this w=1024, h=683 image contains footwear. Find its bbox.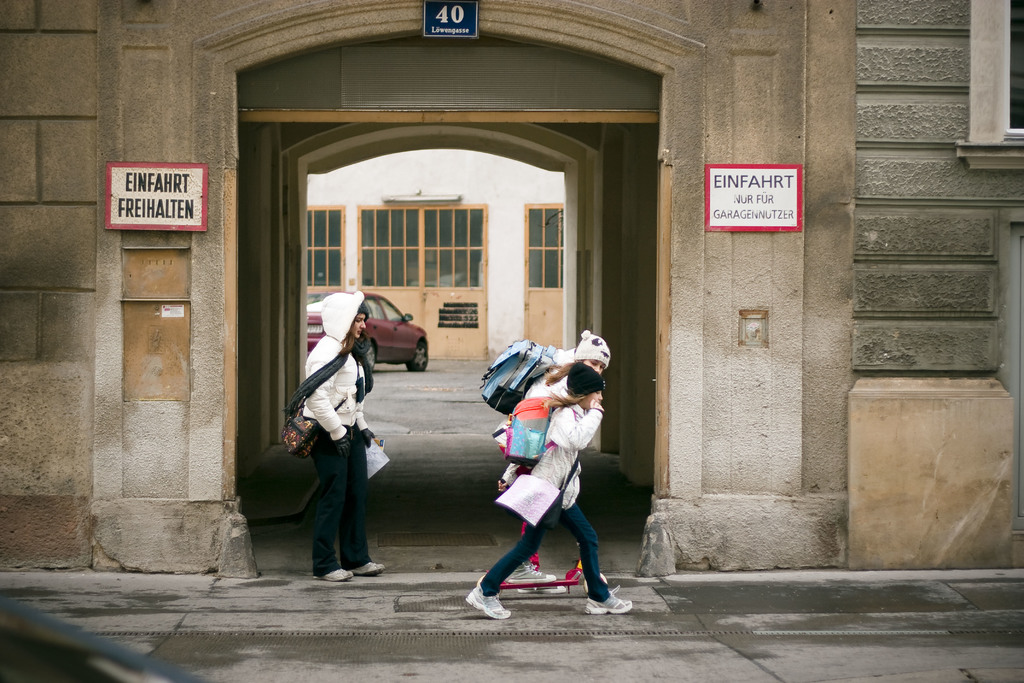
BBox(503, 561, 552, 587).
